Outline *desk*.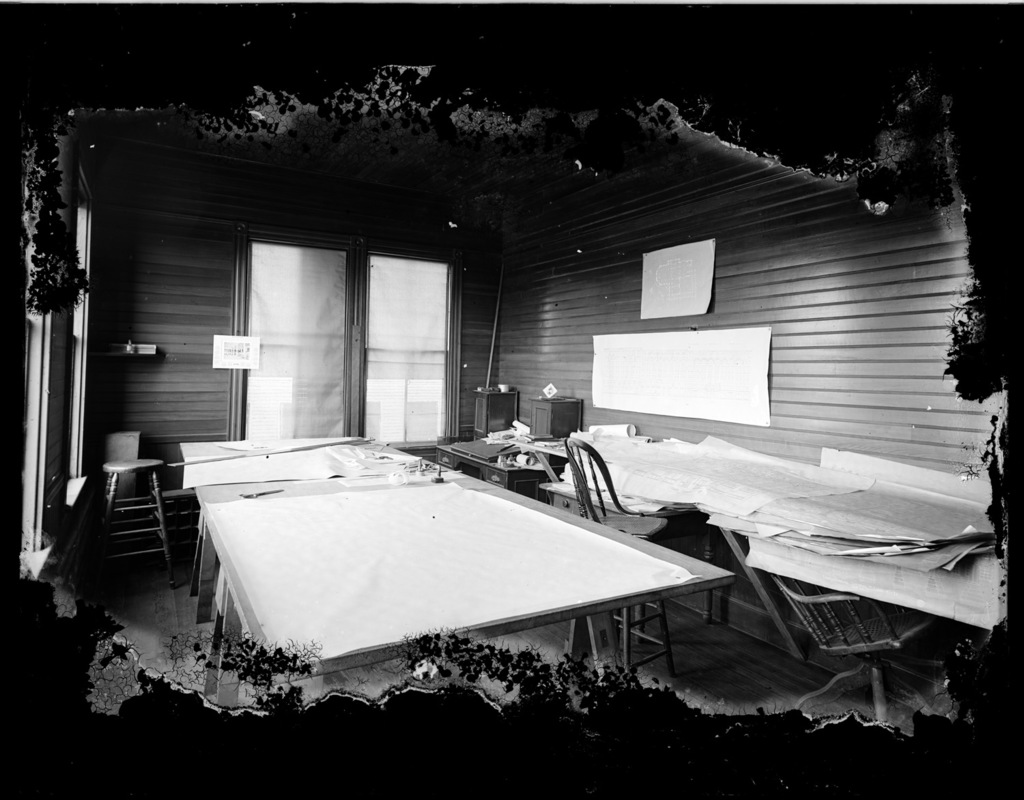
Outline: select_region(187, 437, 725, 737).
